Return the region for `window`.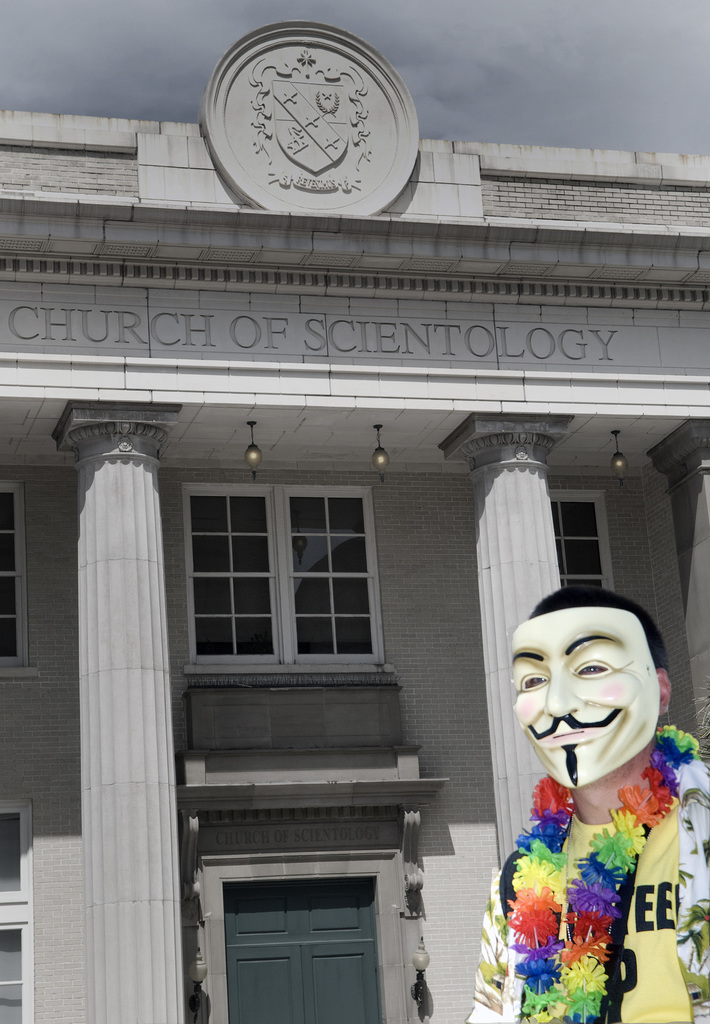
detection(194, 470, 406, 695).
